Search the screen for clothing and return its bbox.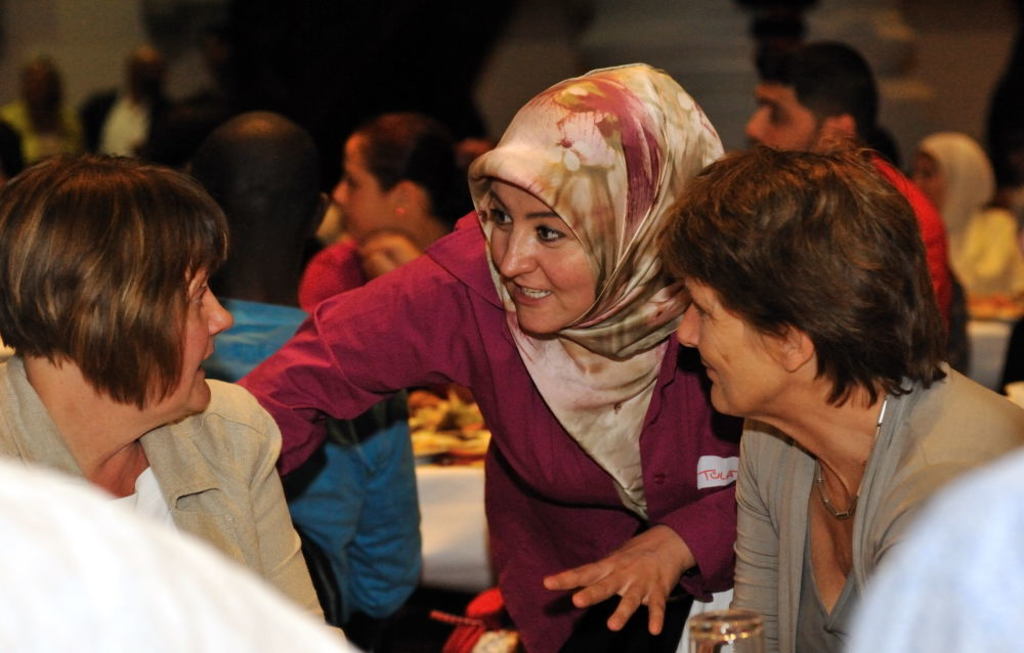
Found: 914,127,1023,303.
